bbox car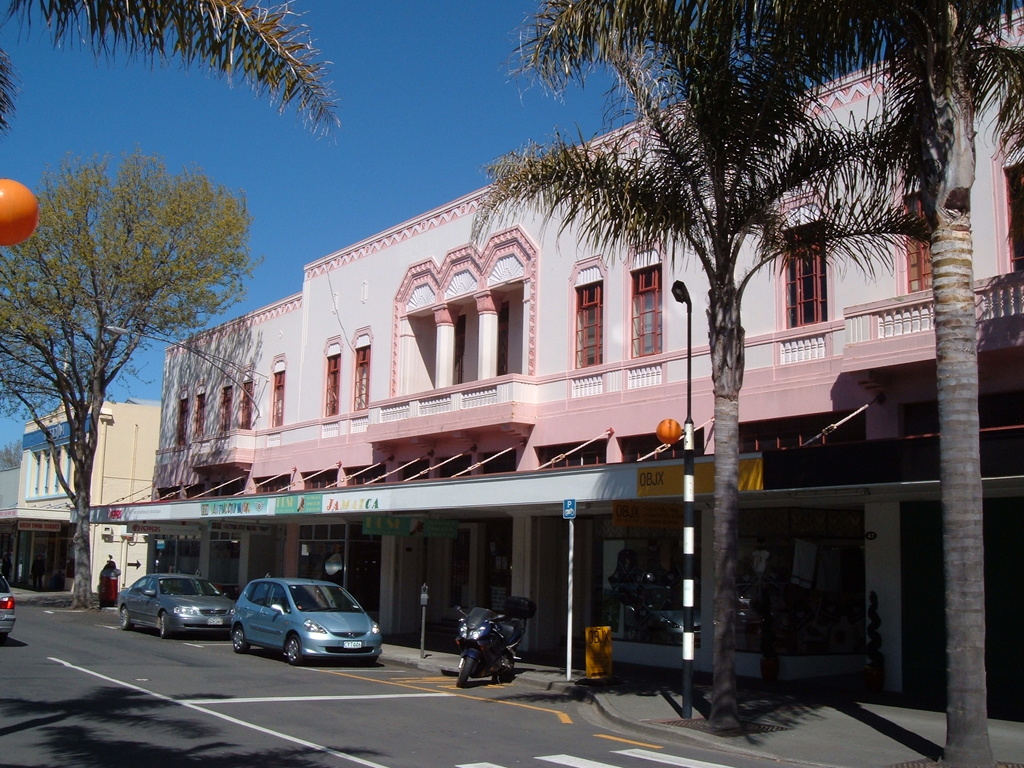
Rect(116, 572, 233, 633)
